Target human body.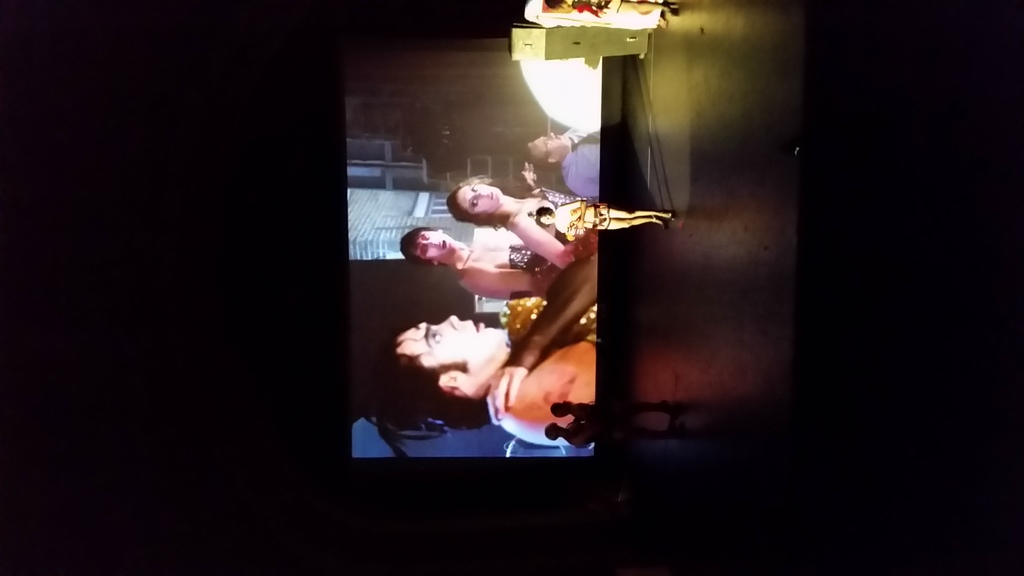
Target region: <bbox>451, 175, 582, 264</bbox>.
